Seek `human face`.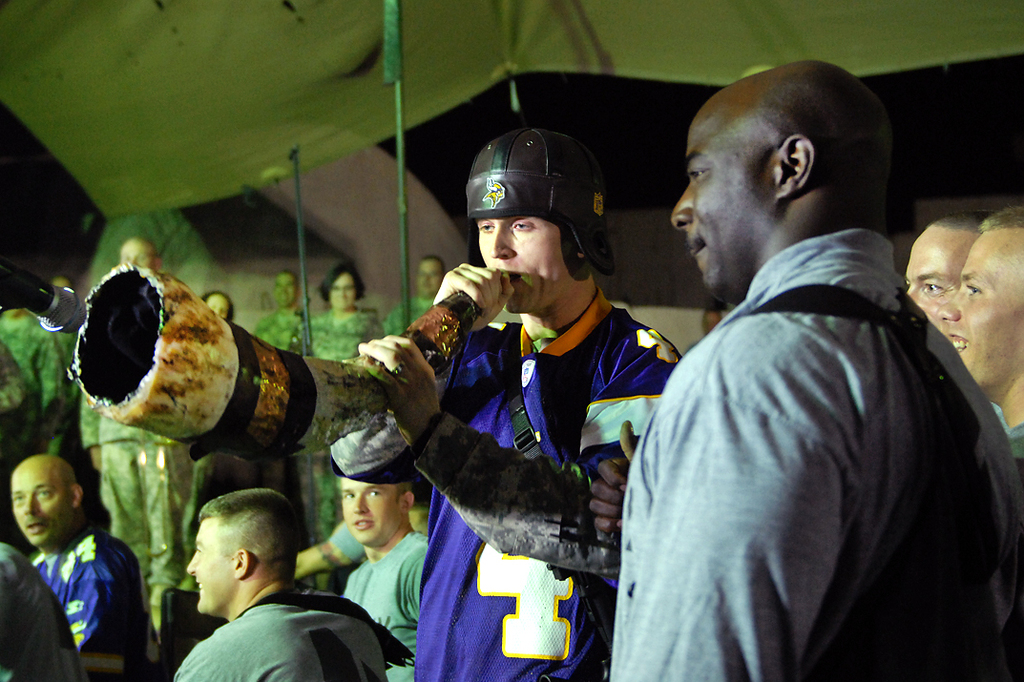
(9, 462, 66, 543).
